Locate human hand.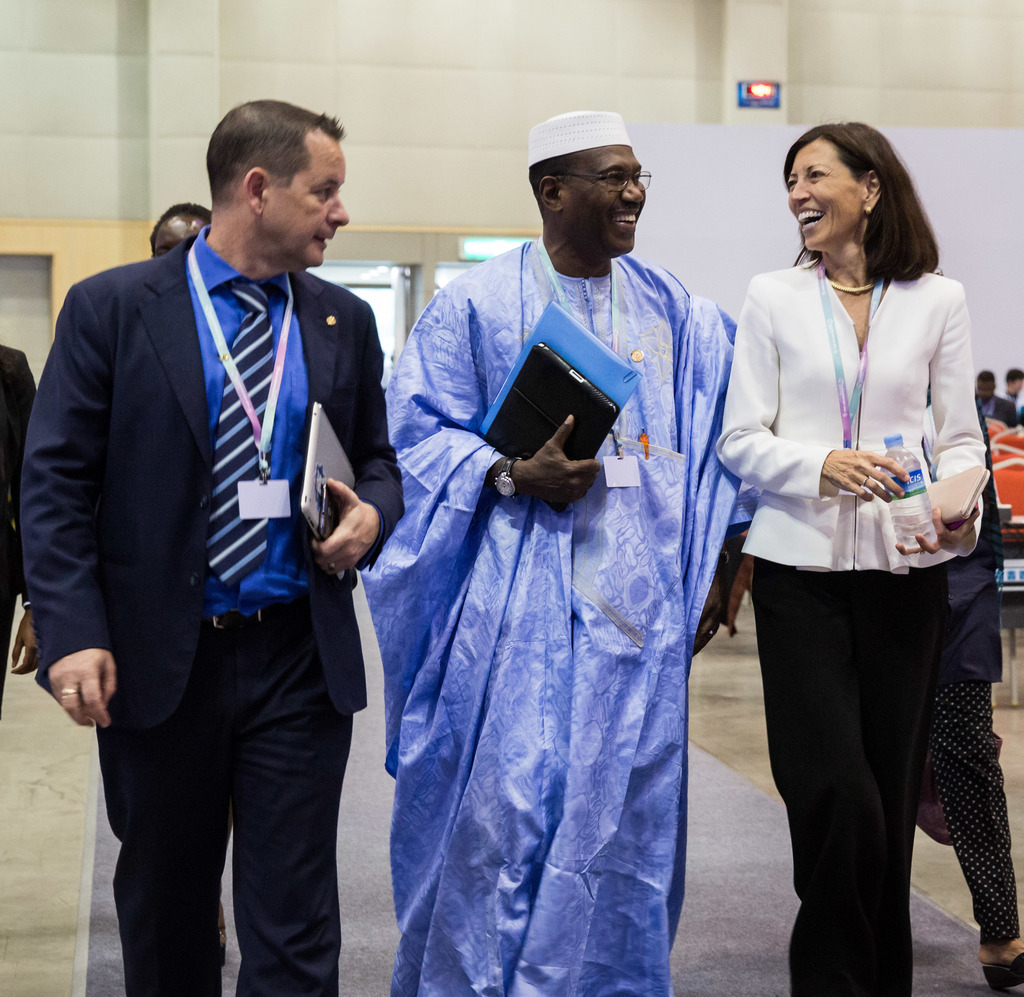
Bounding box: {"x1": 520, "y1": 410, "x2": 602, "y2": 517}.
